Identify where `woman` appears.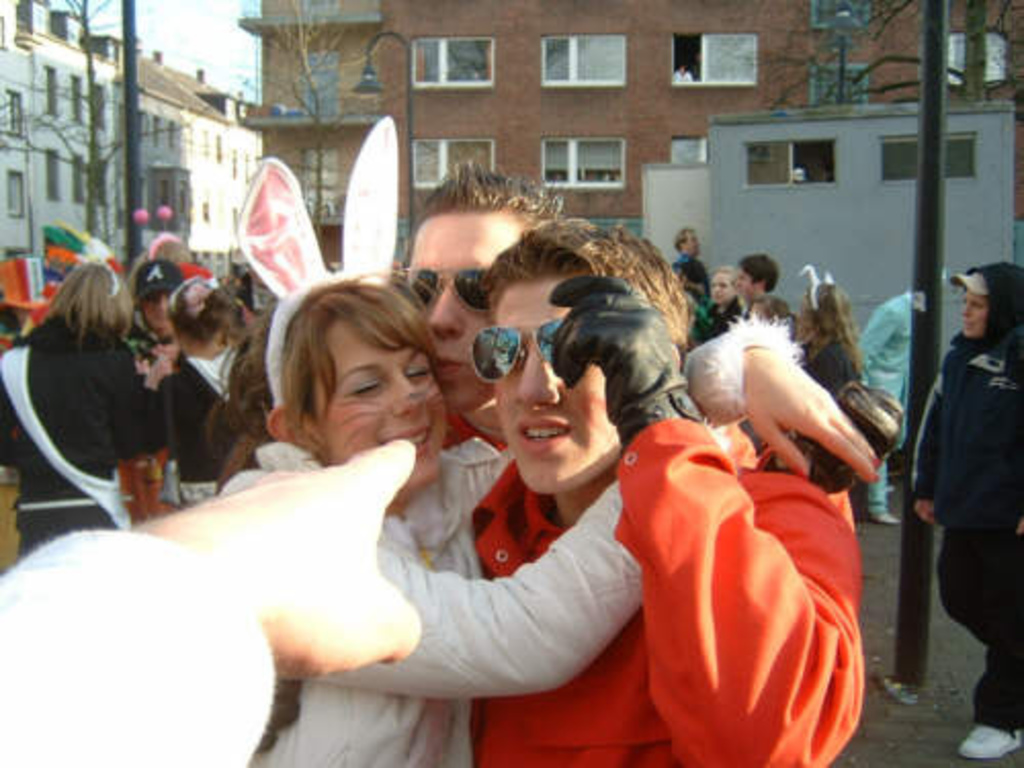
Appears at pyautogui.locateOnScreen(690, 258, 739, 336).
